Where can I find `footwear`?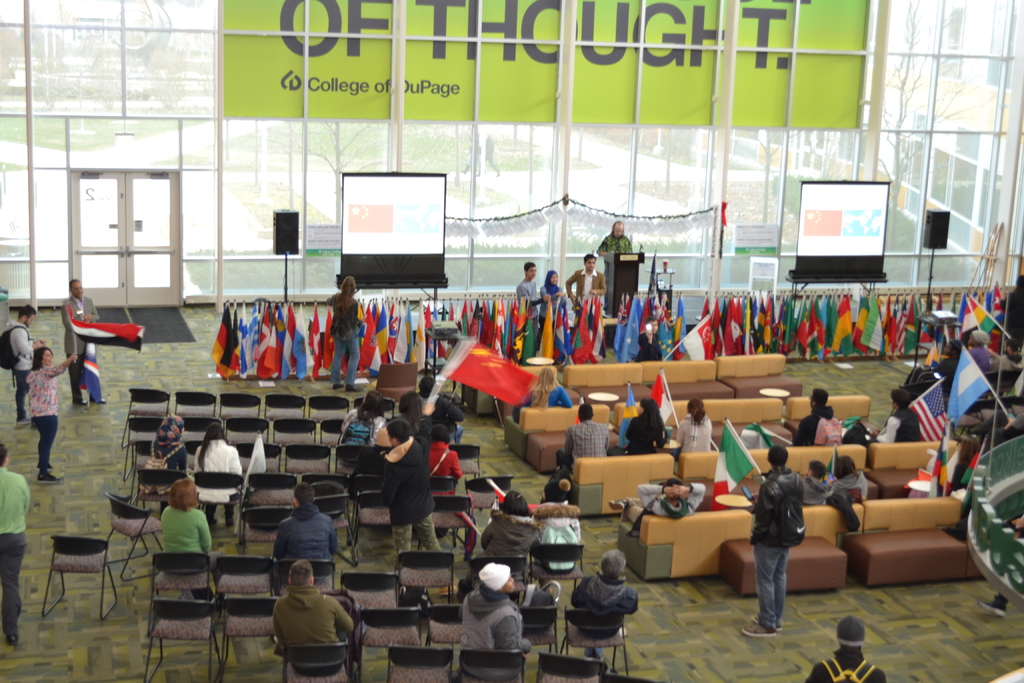
You can find it at x1=440, y1=582, x2=460, y2=595.
